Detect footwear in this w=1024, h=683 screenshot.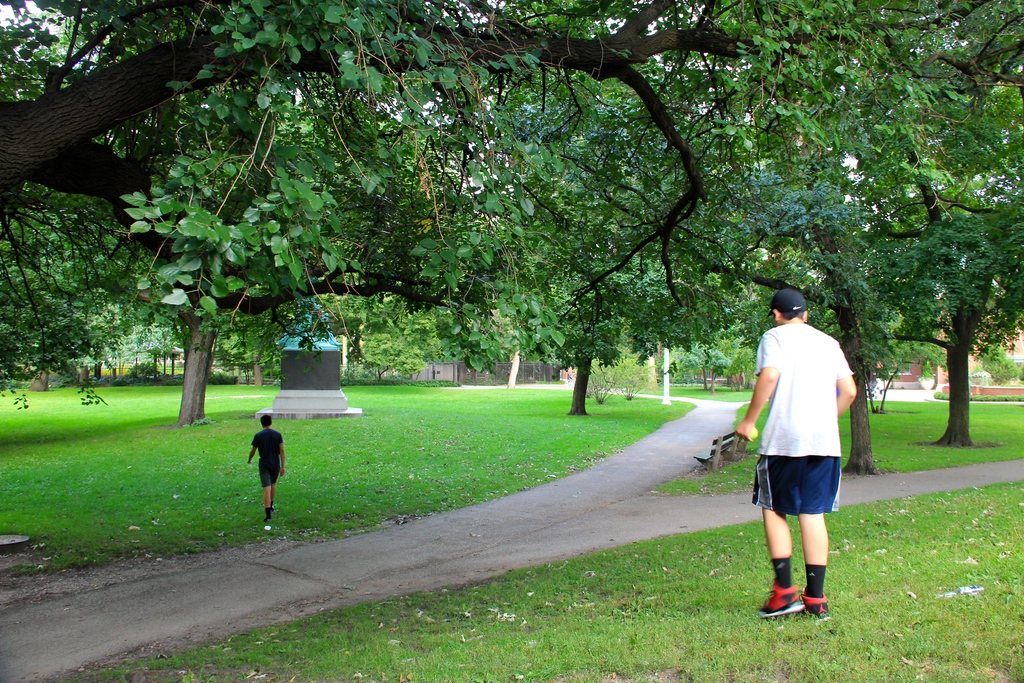
Detection: box(263, 516, 272, 523).
